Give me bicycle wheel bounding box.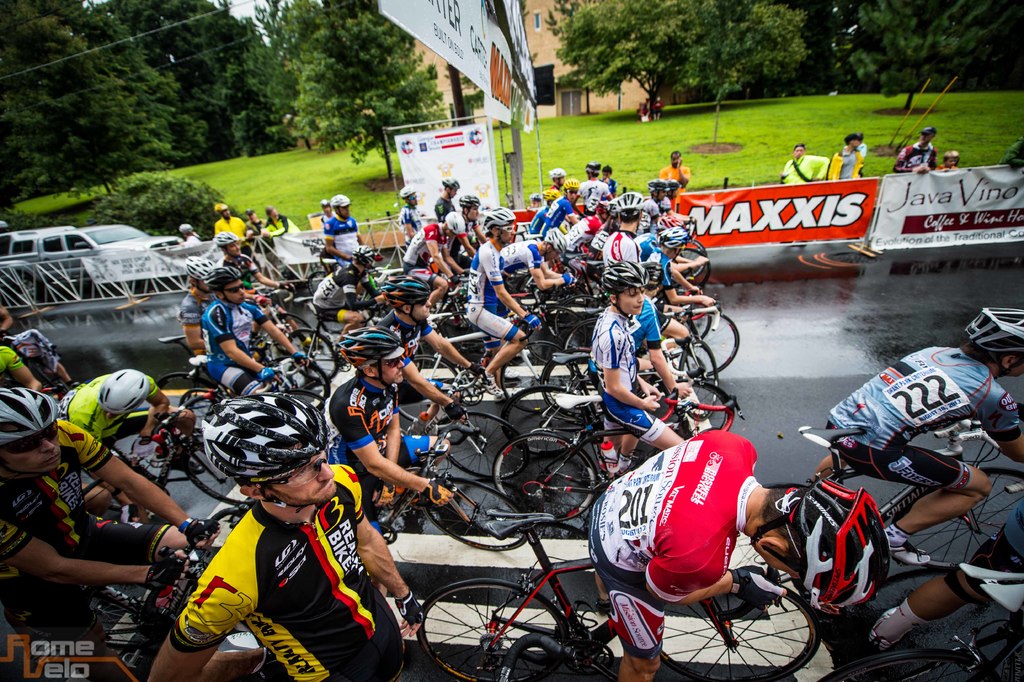
detection(493, 431, 602, 523).
